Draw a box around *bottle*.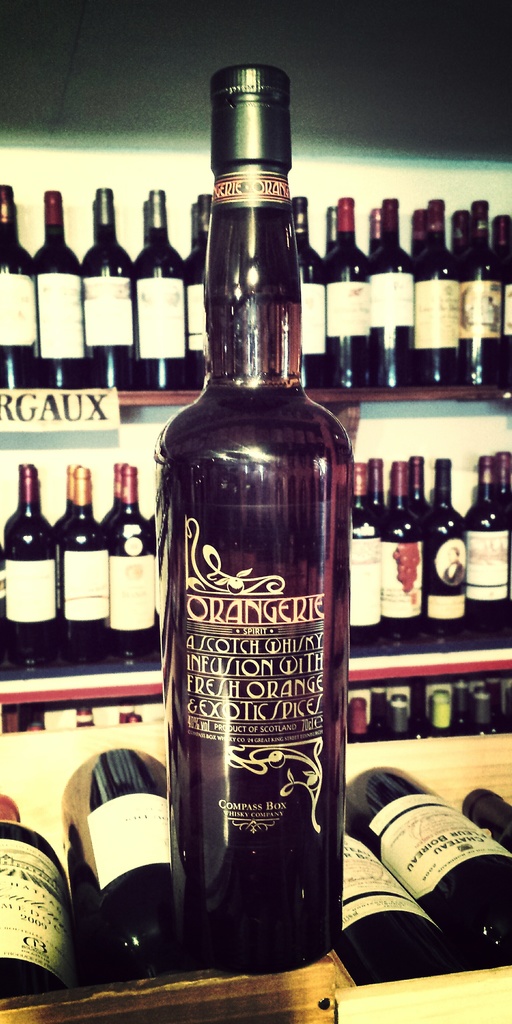
<bbox>499, 447, 511, 517</bbox>.
